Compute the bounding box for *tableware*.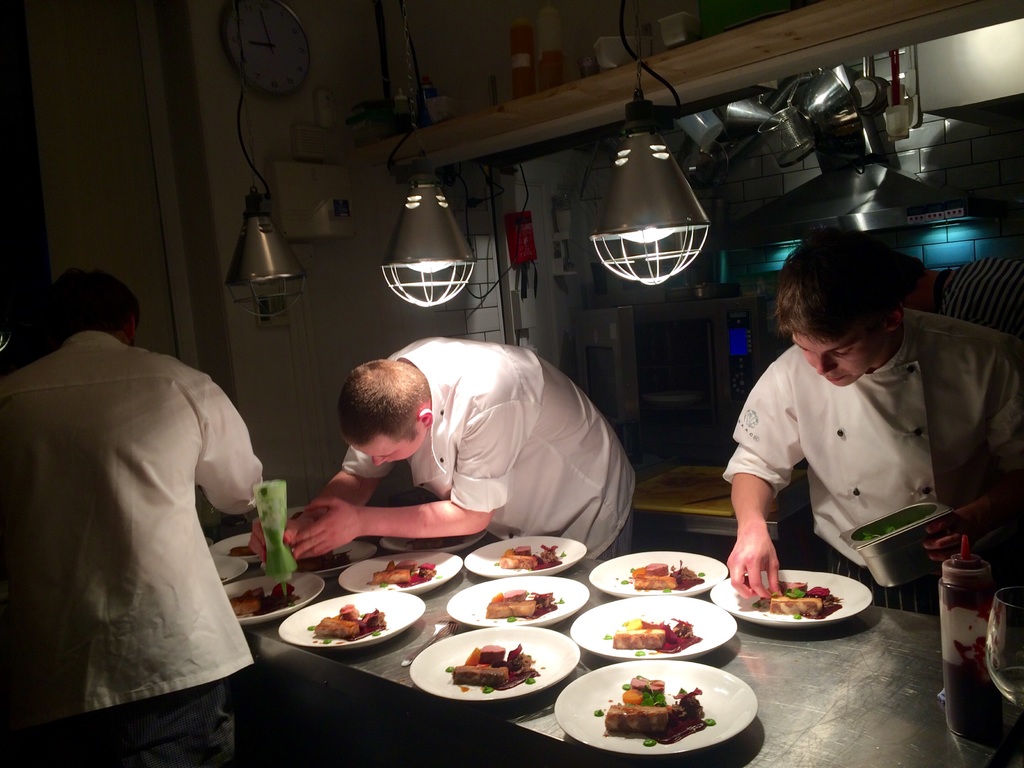
<bbox>222, 577, 325, 625</bbox>.
